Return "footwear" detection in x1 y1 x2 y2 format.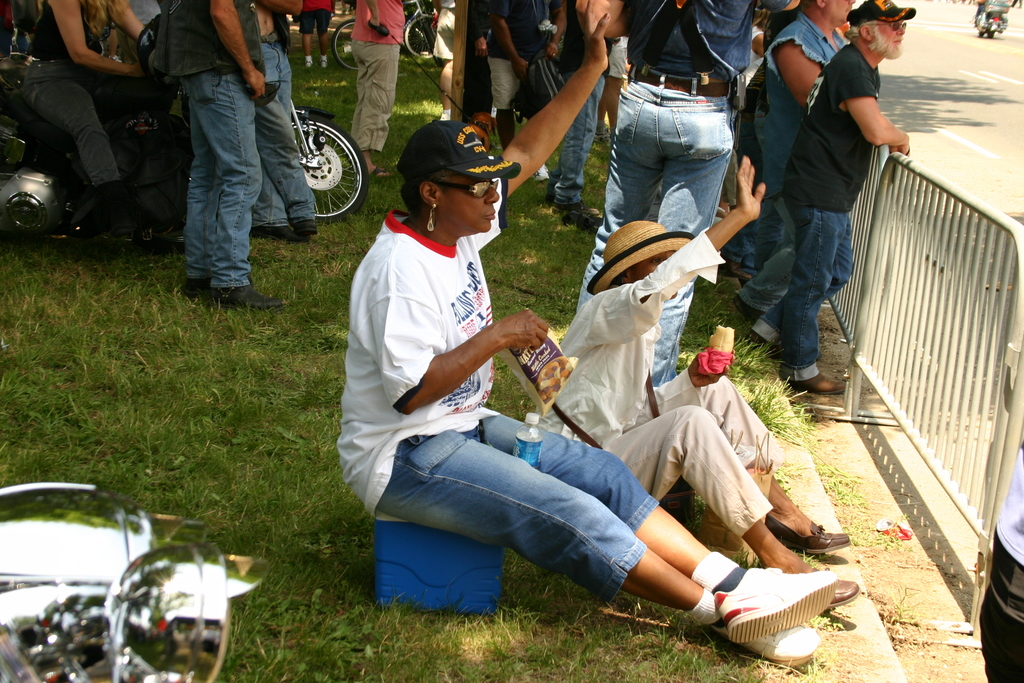
250 224 282 244.
